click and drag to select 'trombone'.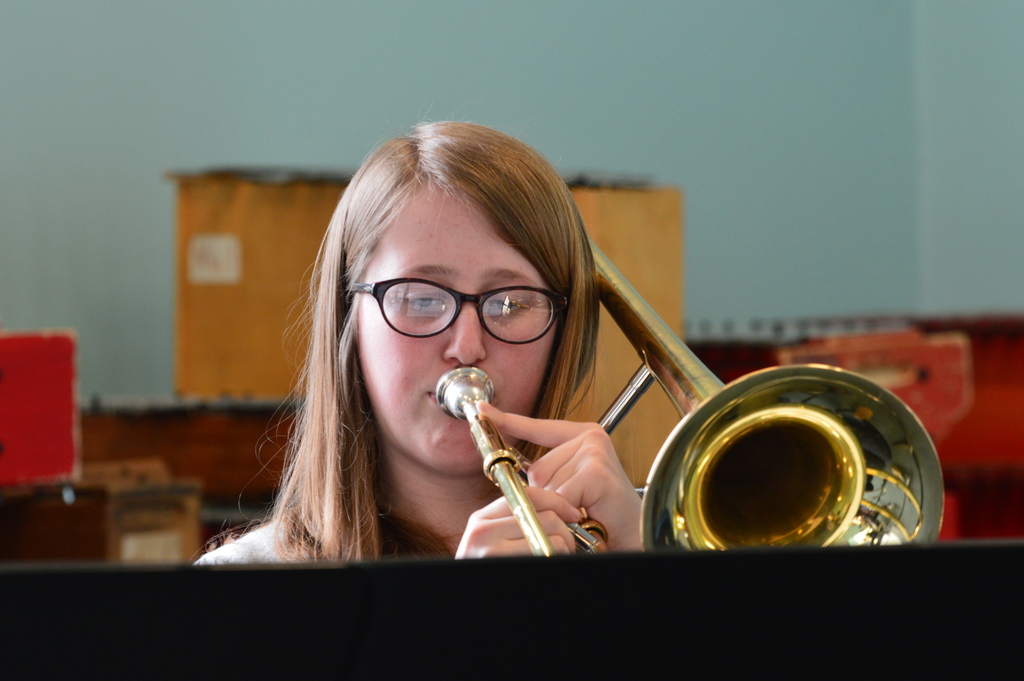
Selection: left=435, top=240, right=945, bottom=552.
